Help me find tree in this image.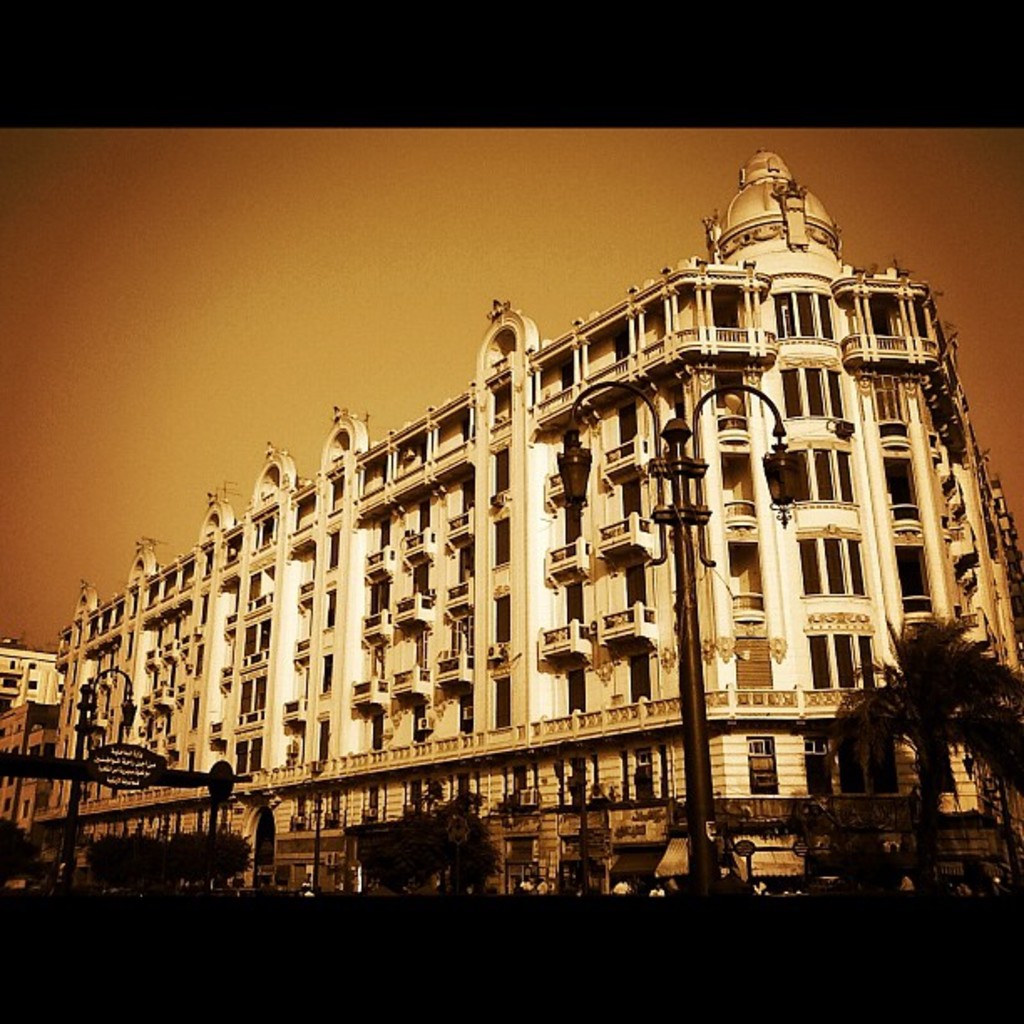
Found it: 443,798,505,893.
